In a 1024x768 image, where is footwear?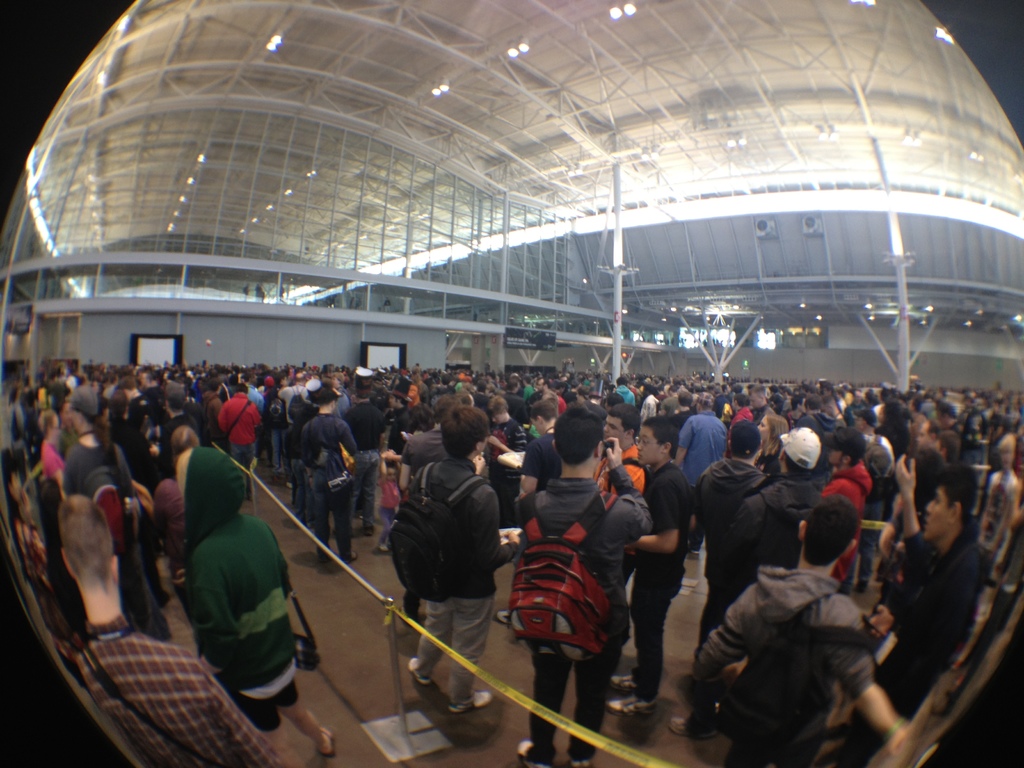
crop(381, 544, 389, 552).
